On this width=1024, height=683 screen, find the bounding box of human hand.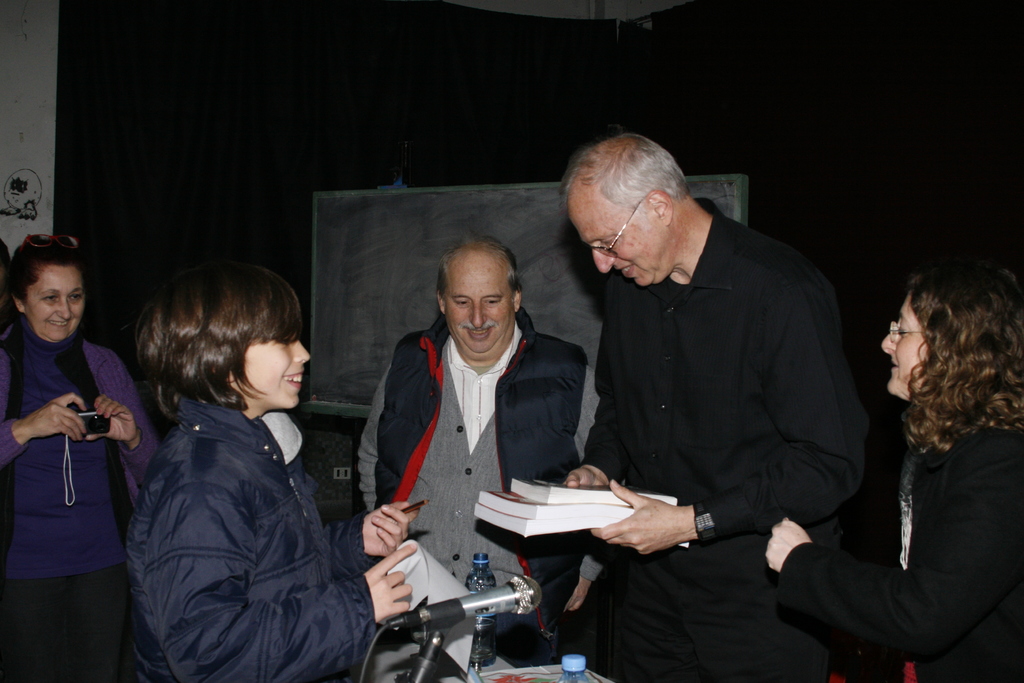
Bounding box: (605,490,701,565).
